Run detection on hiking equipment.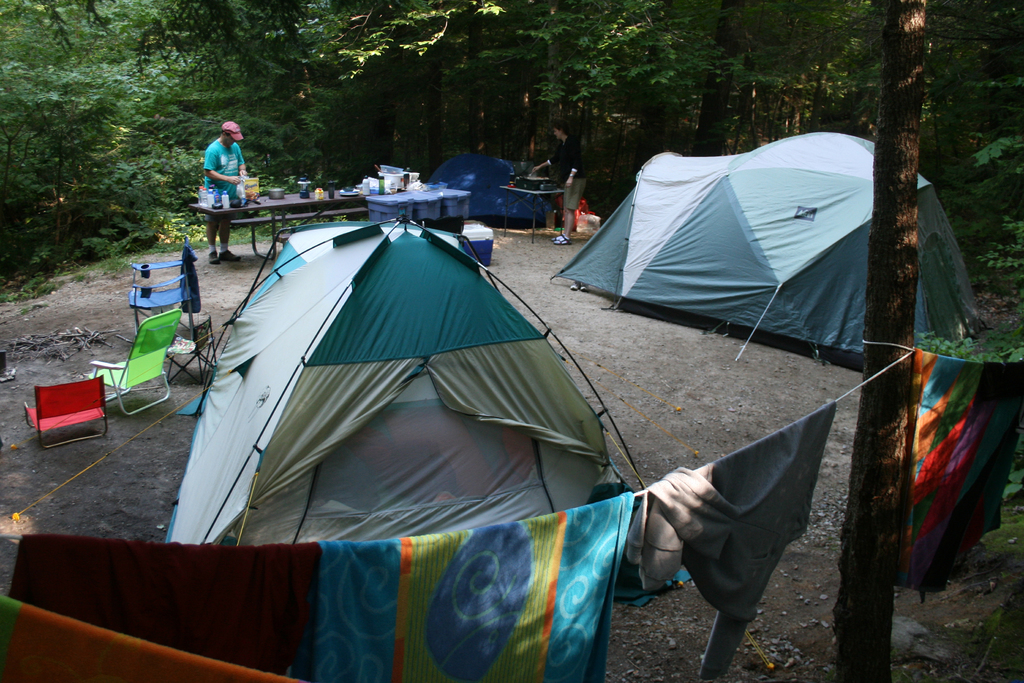
Result: pyautogui.locateOnScreen(163, 217, 640, 546).
